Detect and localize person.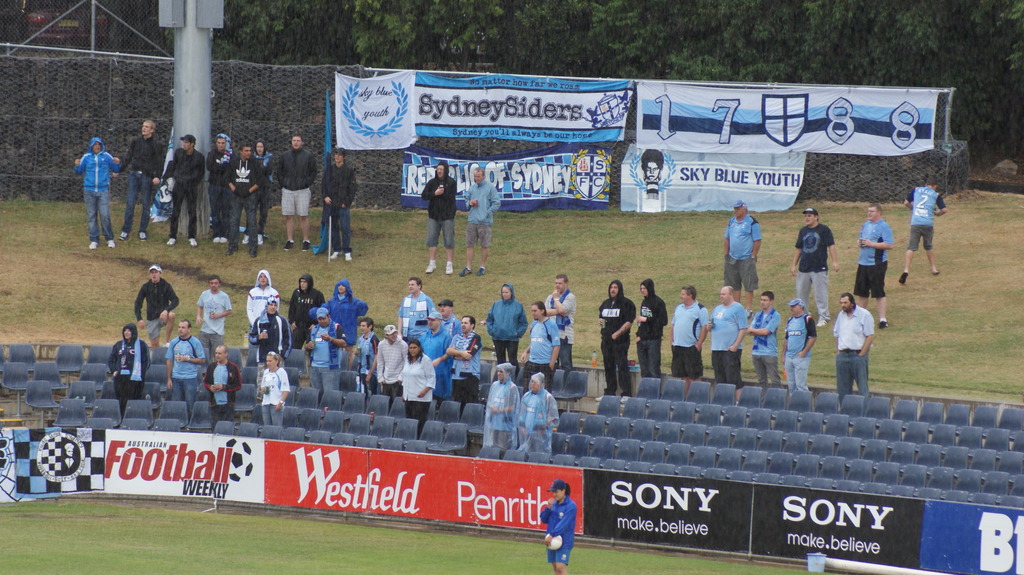
Localized at region(463, 167, 502, 272).
